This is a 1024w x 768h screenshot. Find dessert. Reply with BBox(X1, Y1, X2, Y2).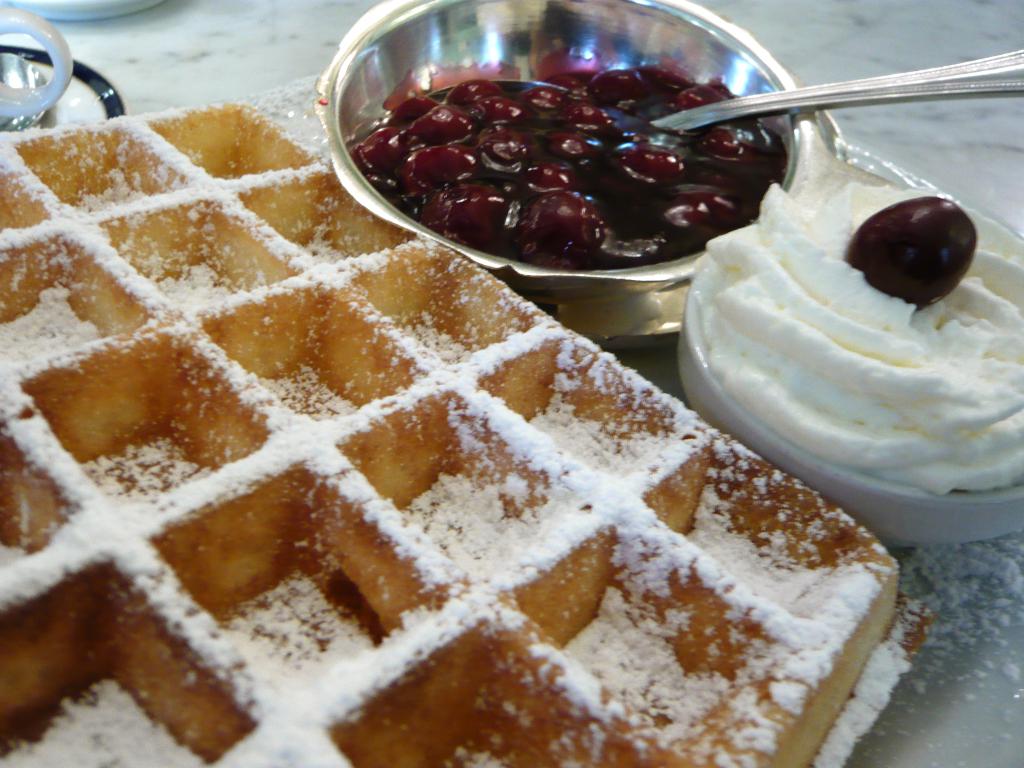
BBox(338, 48, 773, 266).
